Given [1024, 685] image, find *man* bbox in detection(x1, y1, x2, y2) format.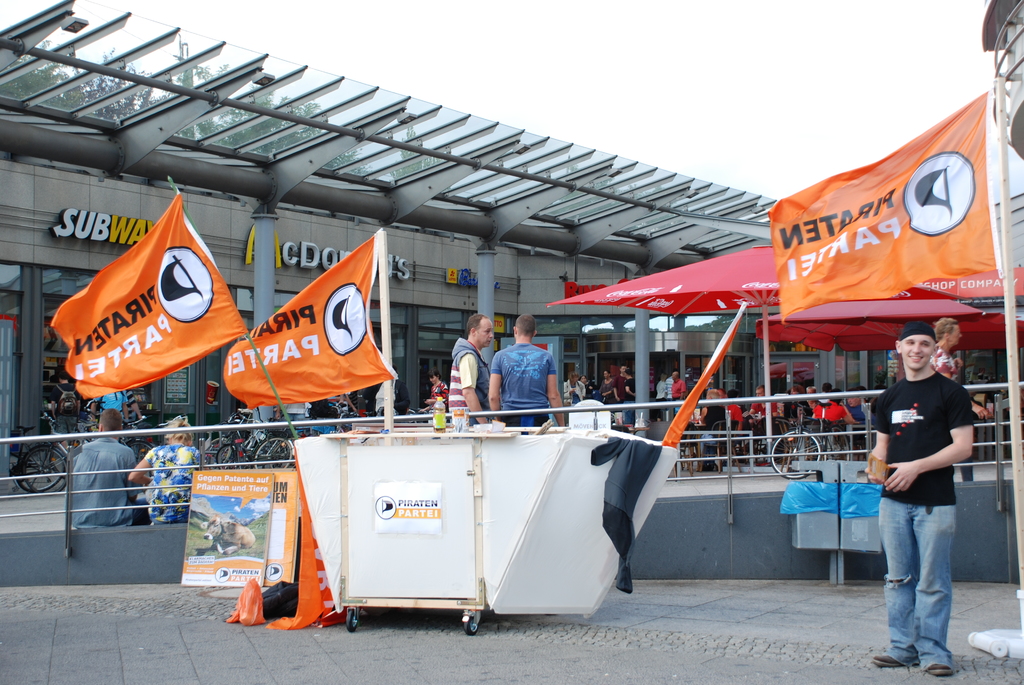
detection(50, 370, 81, 459).
